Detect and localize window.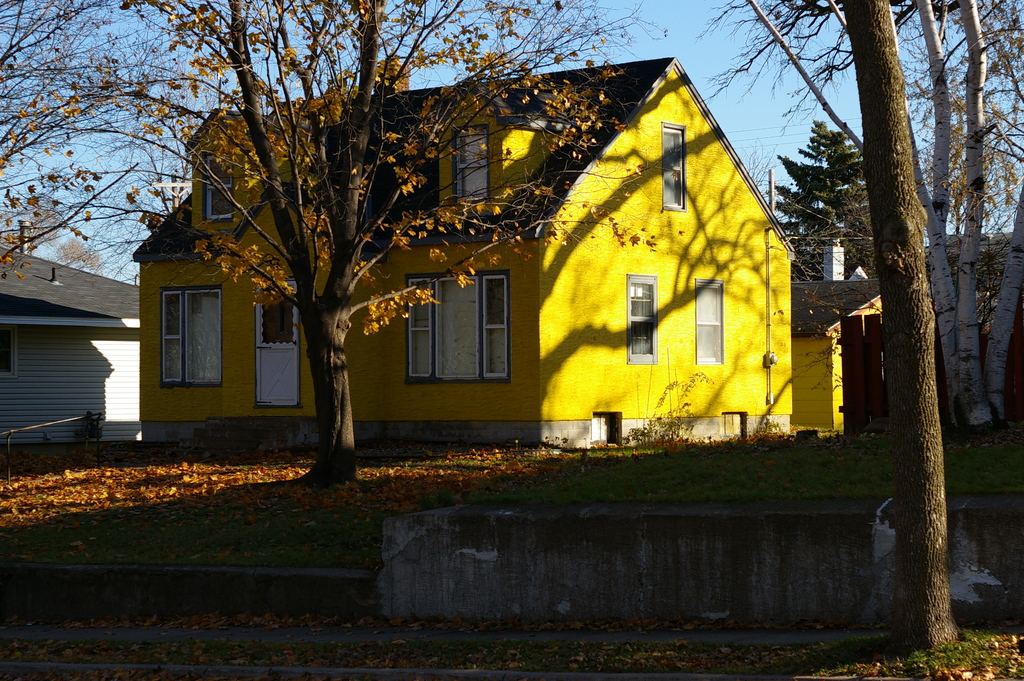
Localized at bbox=[657, 120, 687, 210].
